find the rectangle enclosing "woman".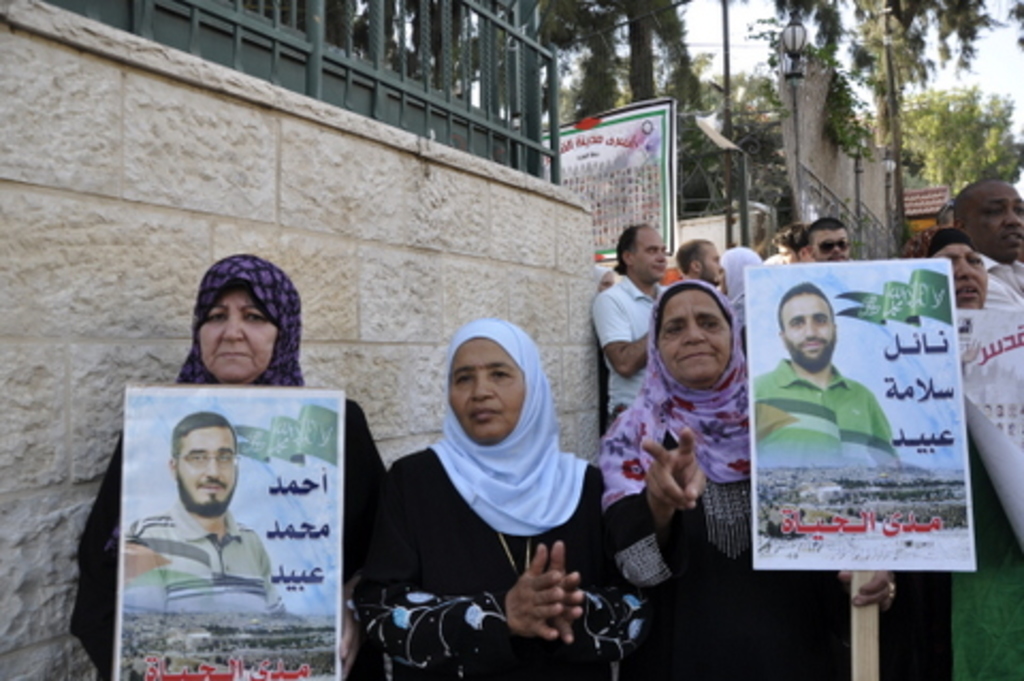
select_region(70, 252, 388, 679).
